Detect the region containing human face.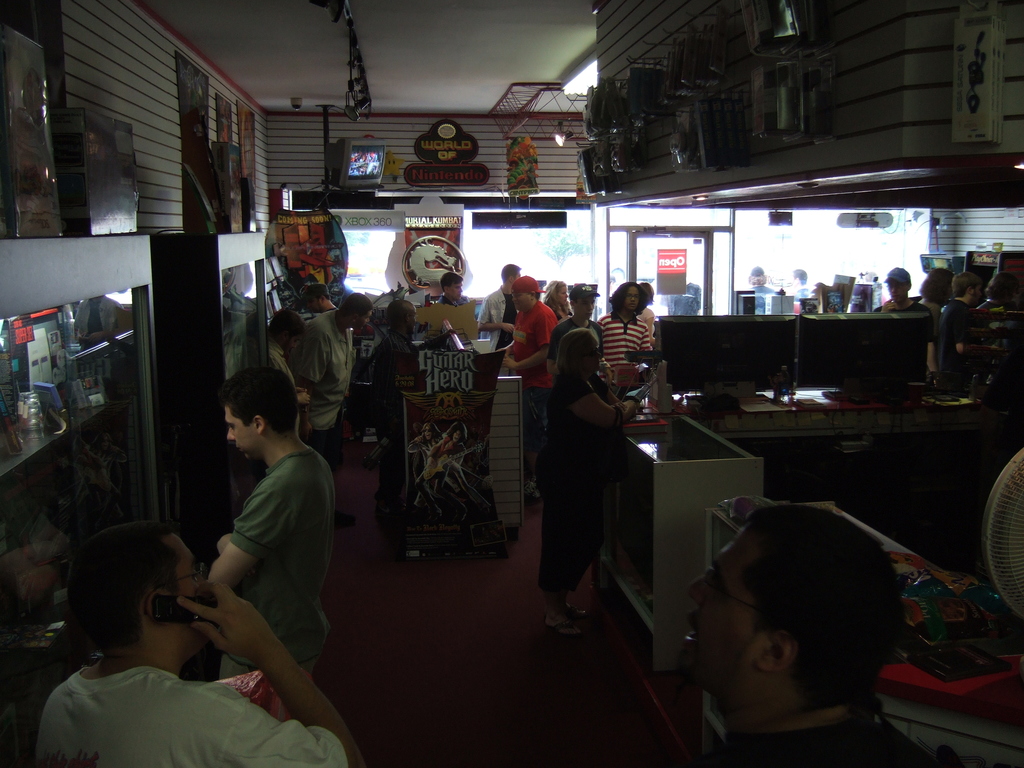
BBox(157, 531, 211, 623).
